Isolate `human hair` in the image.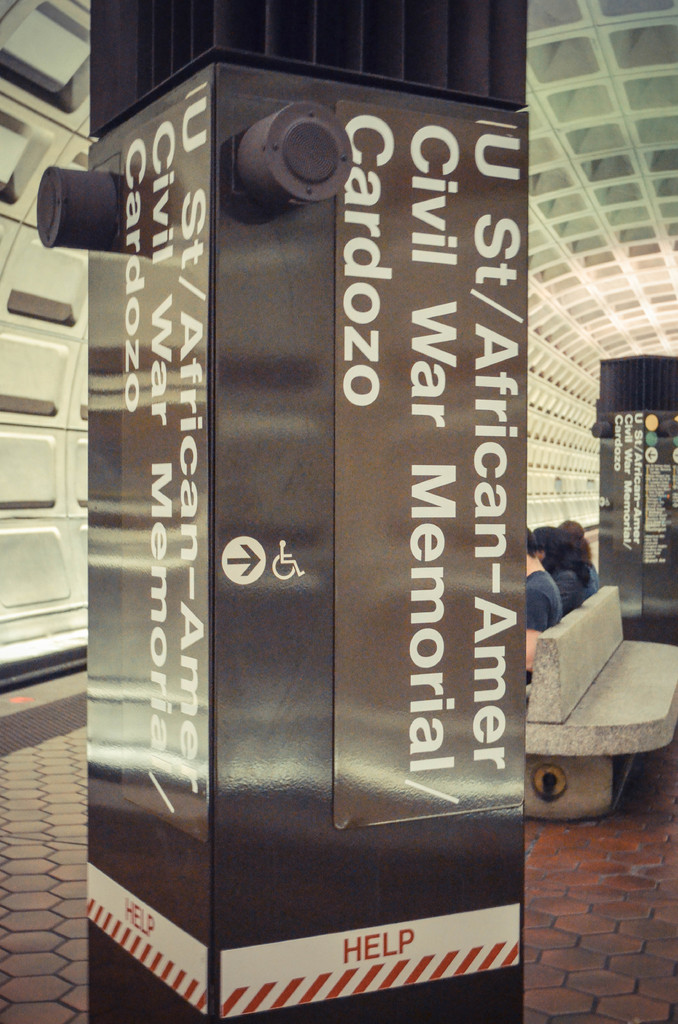
Isolated region: box(532, 523, 593, 587).
